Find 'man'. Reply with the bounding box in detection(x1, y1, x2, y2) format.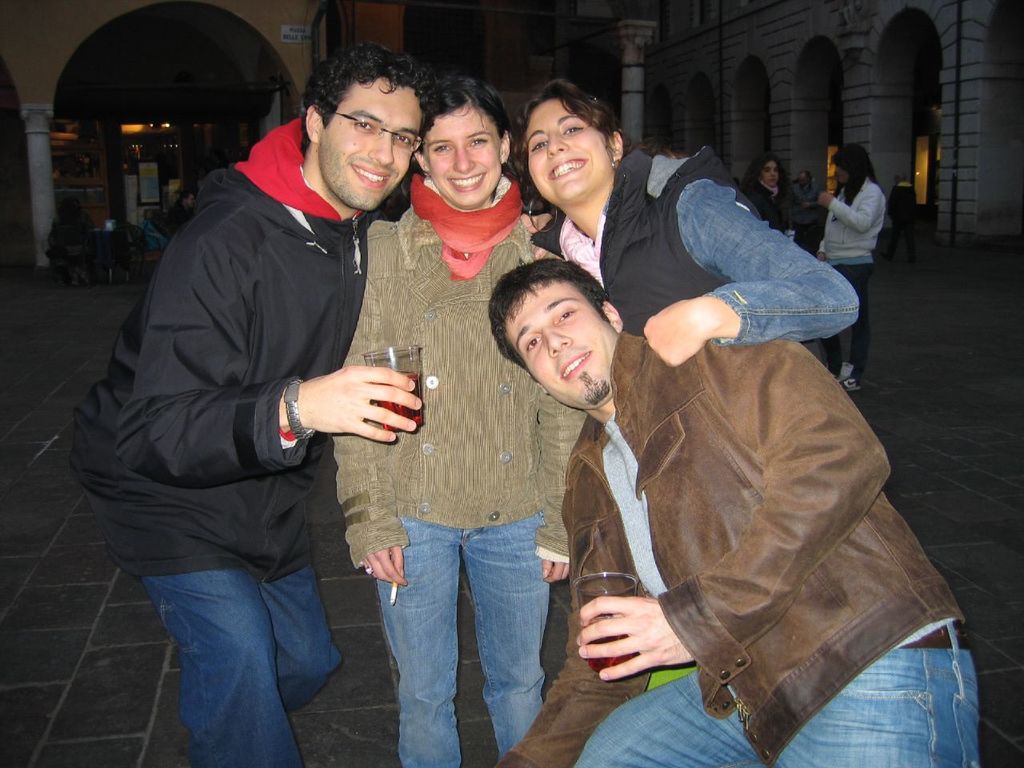
detection(487, 261, 978, 767).
